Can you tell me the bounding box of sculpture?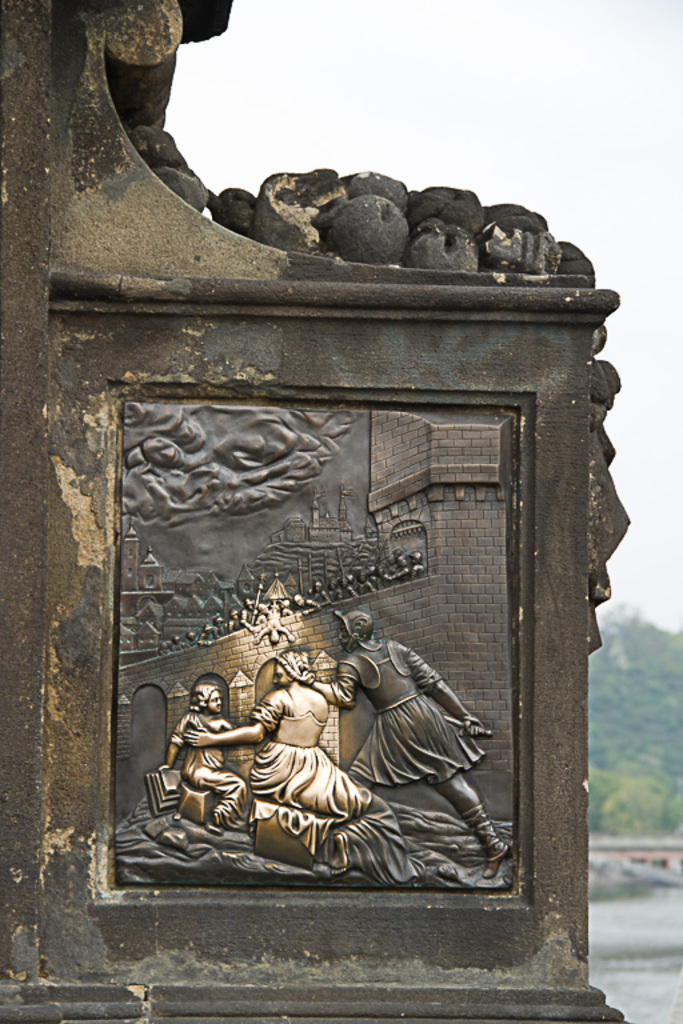
Rect(157, 676, 256, 844).
